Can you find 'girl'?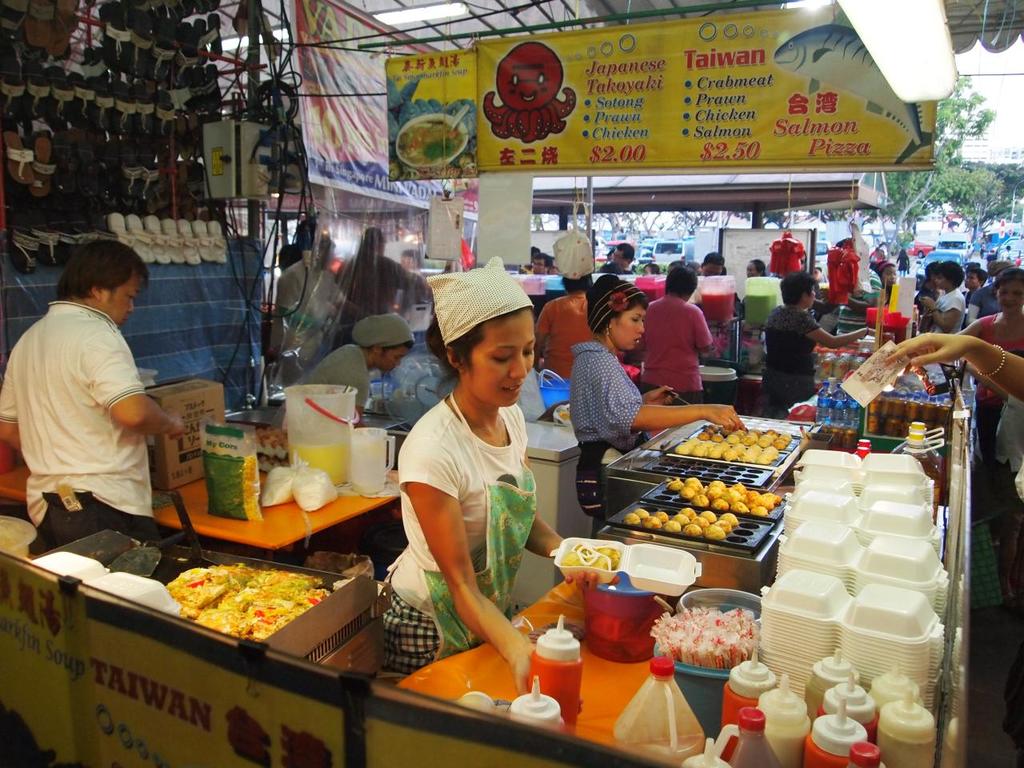
Yes, bounding box: 386:257:566:676.
